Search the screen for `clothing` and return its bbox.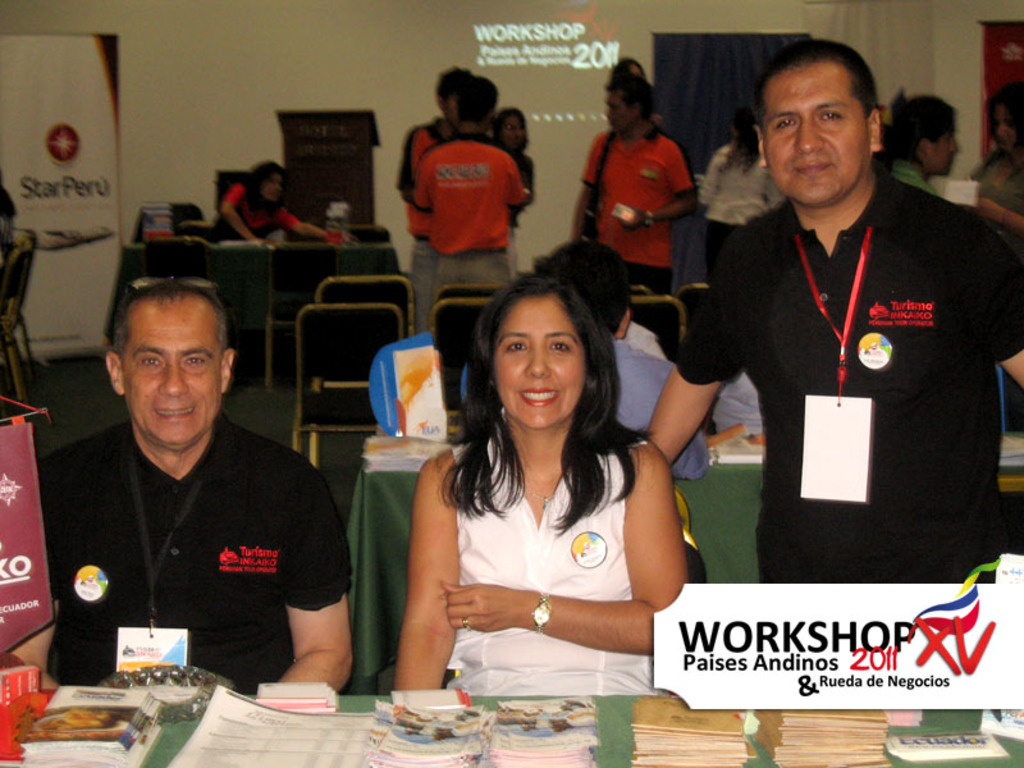
Found: box(408, 134, 522, 289).
